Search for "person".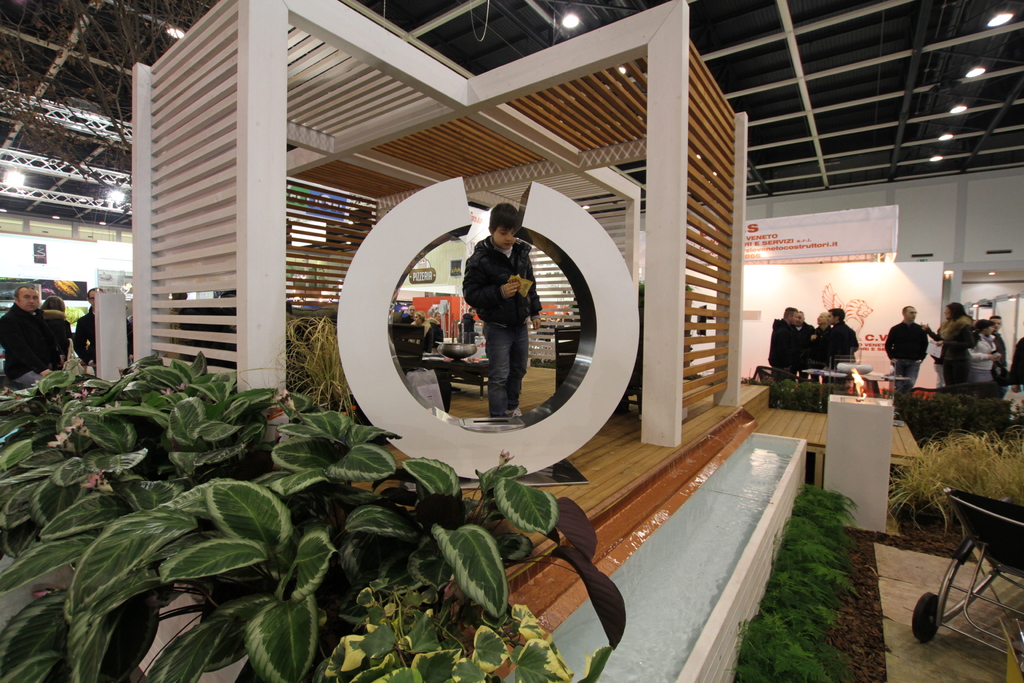
Found at <box>461,198,543,420</box>.
